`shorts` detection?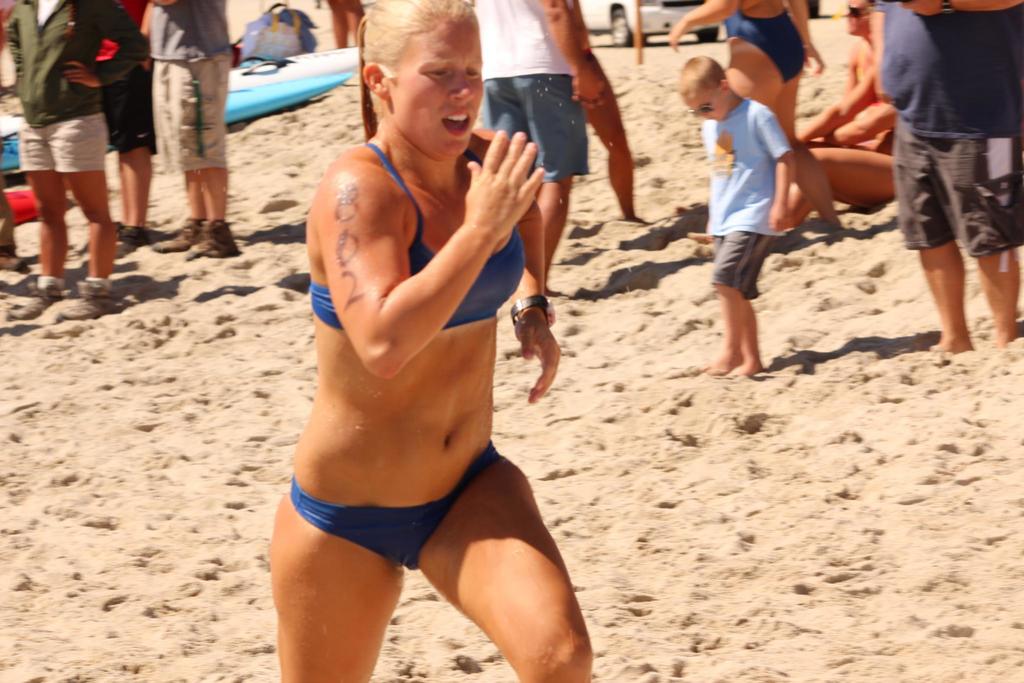
714/229/769/295
